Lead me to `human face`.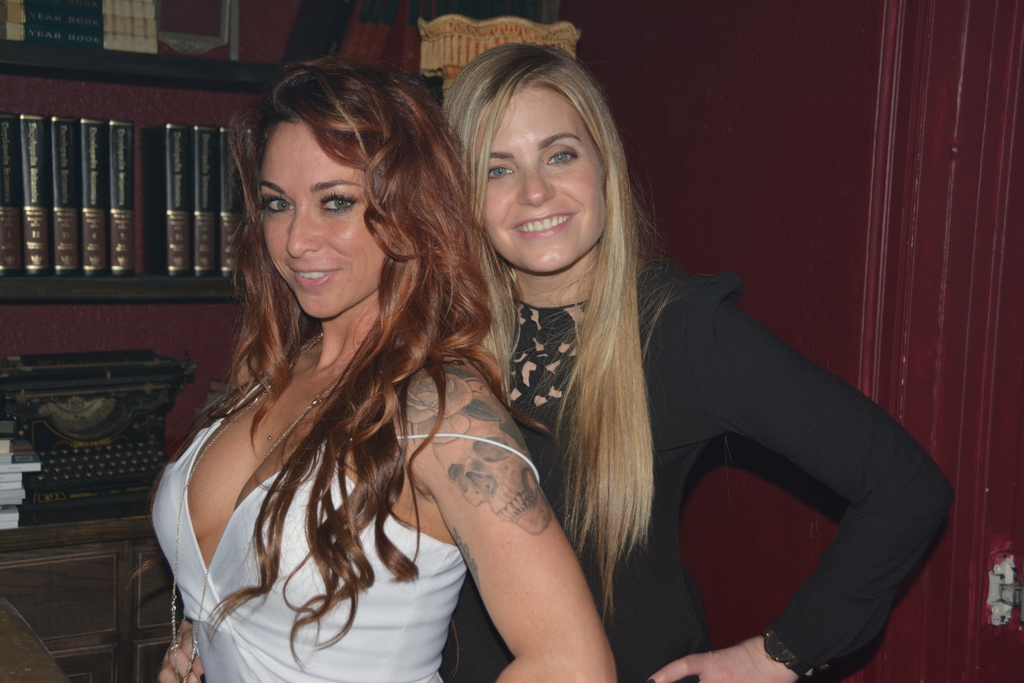
Lead to [260, 117, 389, 320].
